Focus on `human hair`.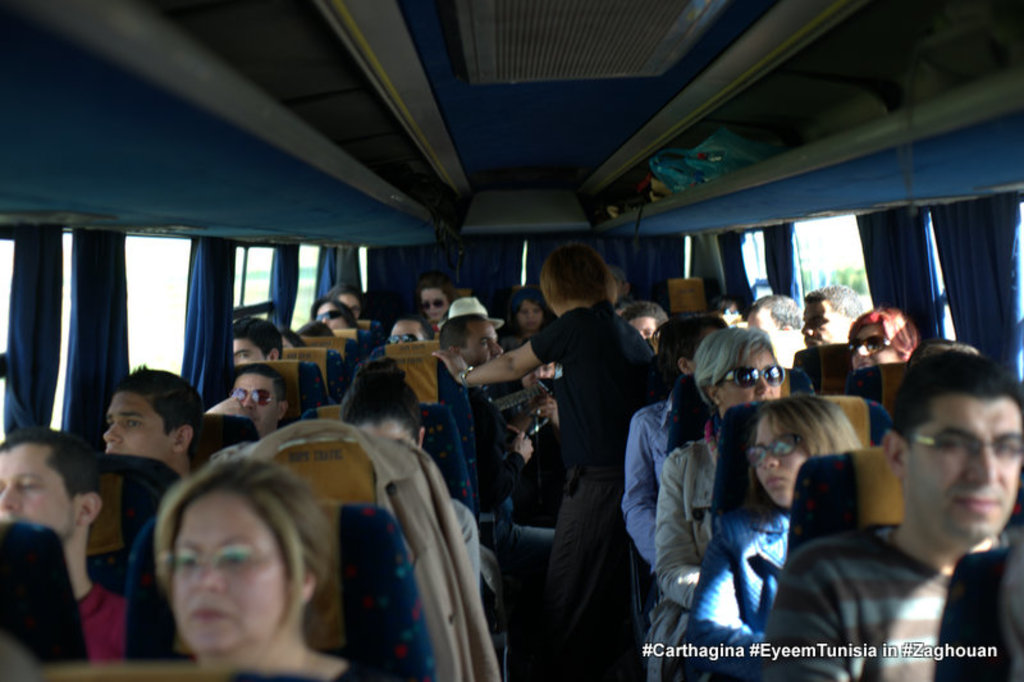
Focused at bbox=(300, 315, 333, 335).
